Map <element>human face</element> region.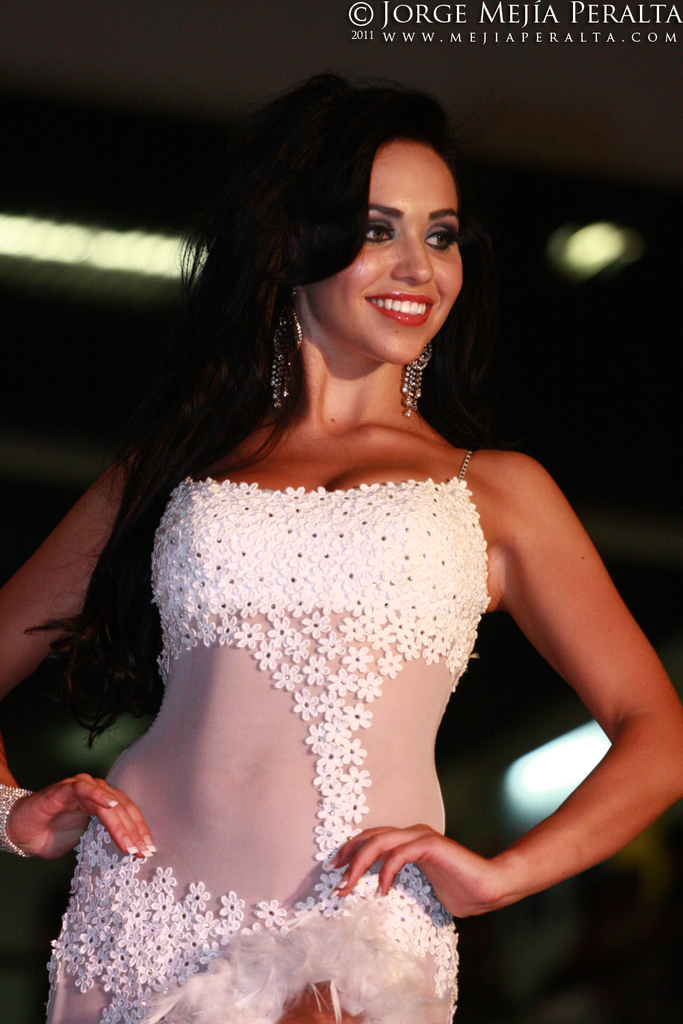
Mapped to locate(317, 142, 468, 361).
